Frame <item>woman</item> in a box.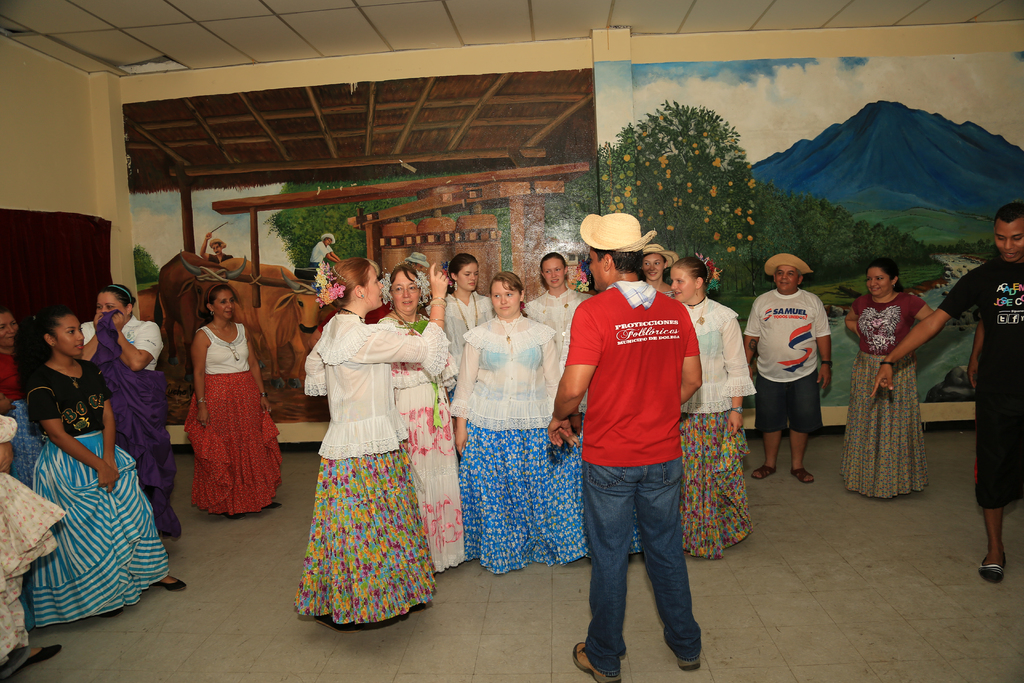
(187,280,291,514).
